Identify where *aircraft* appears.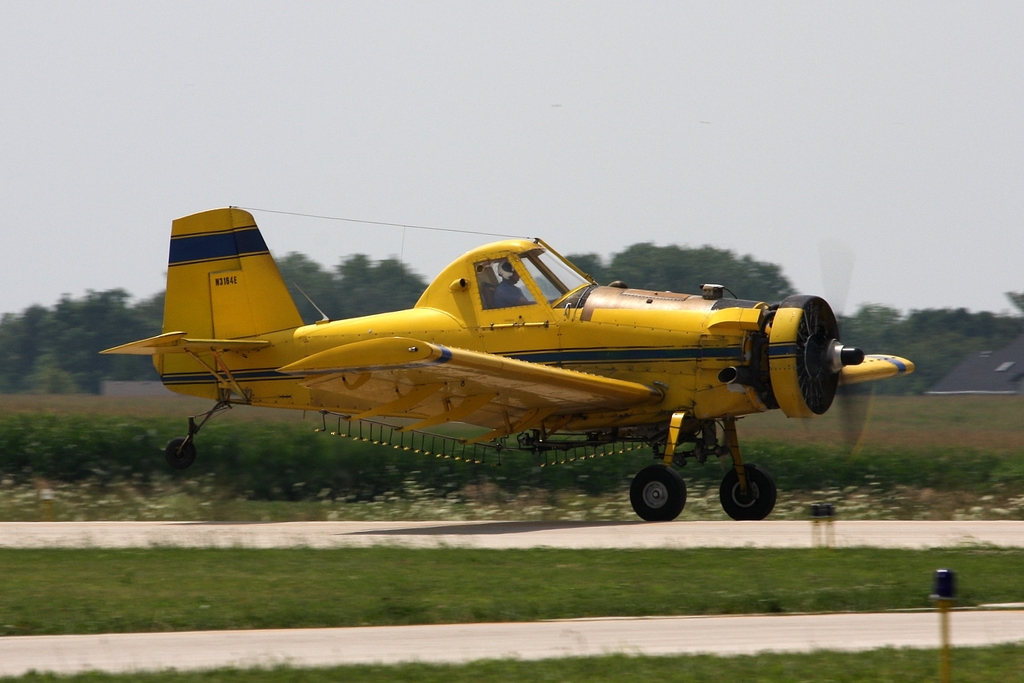
Appears at 94, 200, 915, 522.
